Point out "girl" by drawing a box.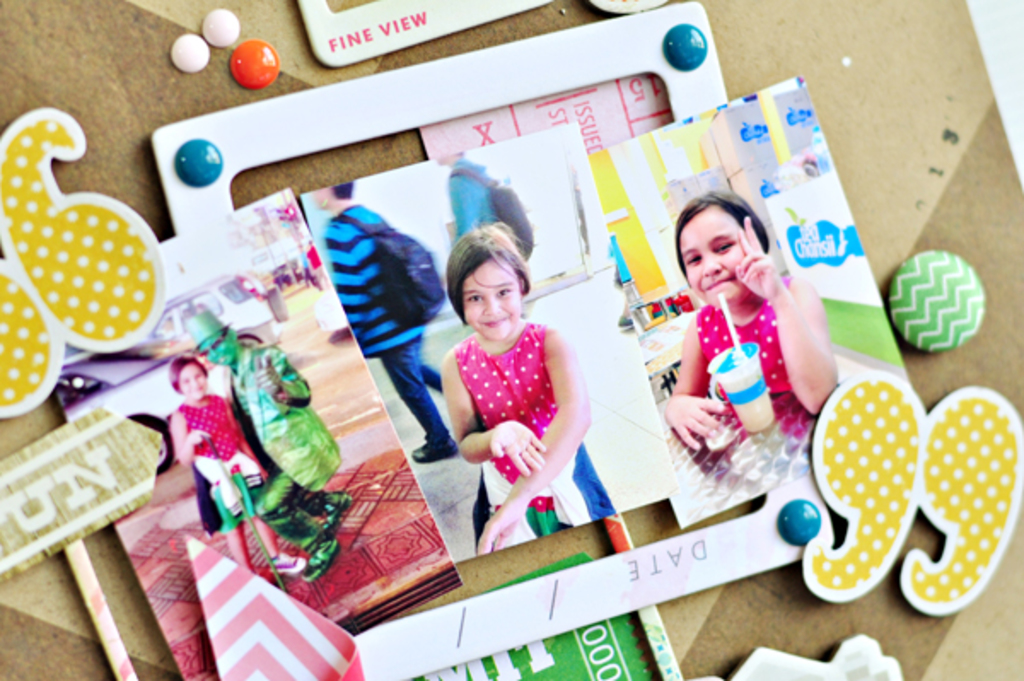
bbox=(662, 189, 840, 452).
